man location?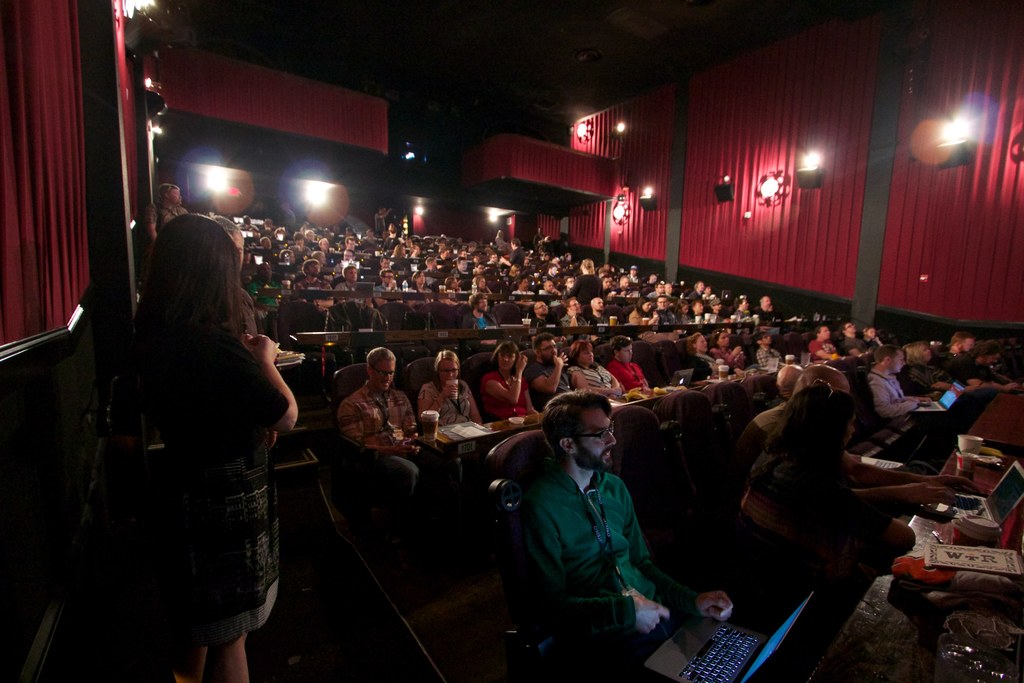
locate(597, 274, 617, 302)
